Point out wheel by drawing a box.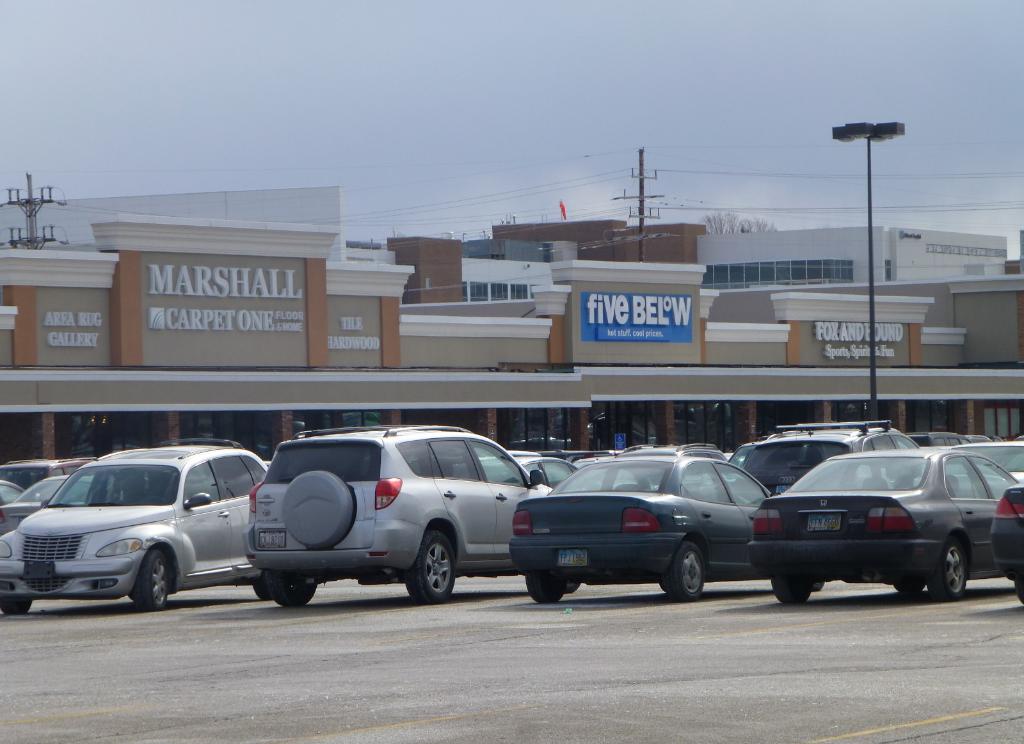
248 579 273 601.
